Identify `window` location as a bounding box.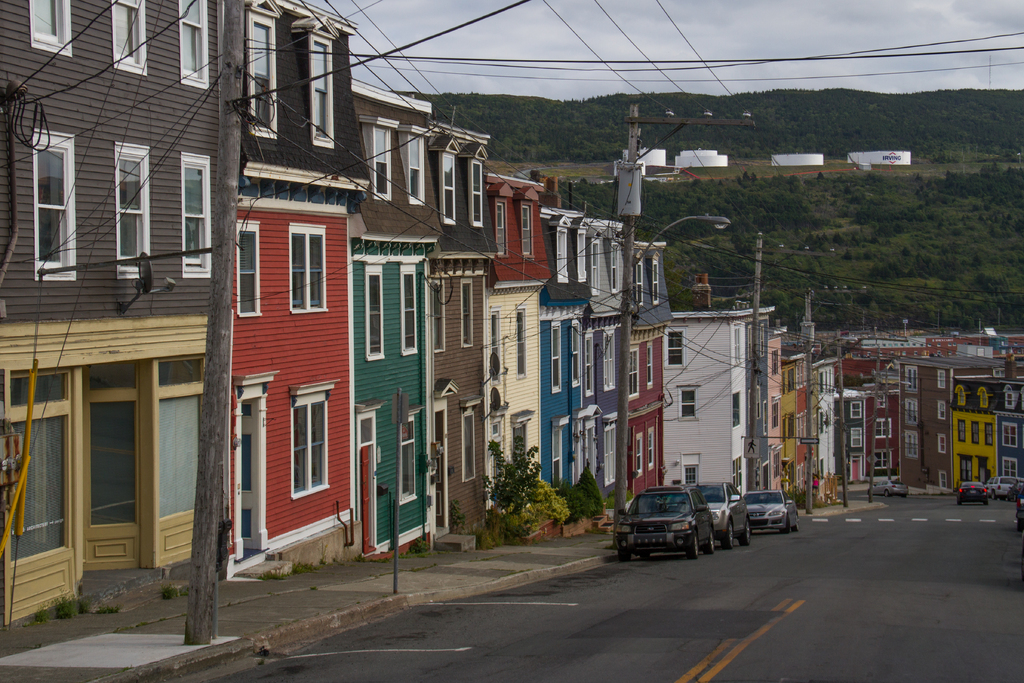
{"left": 683, "top": 388, "right": 698, "bottom": 424}.
